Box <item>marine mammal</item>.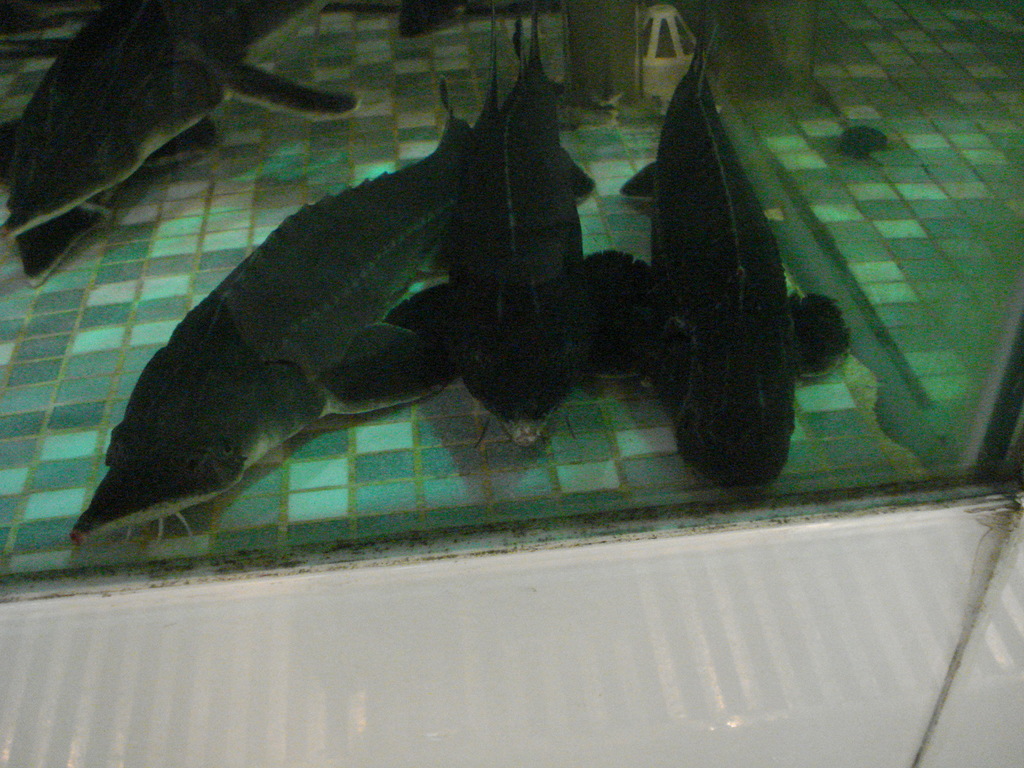
bbox=[388, 3, 679, 445].
